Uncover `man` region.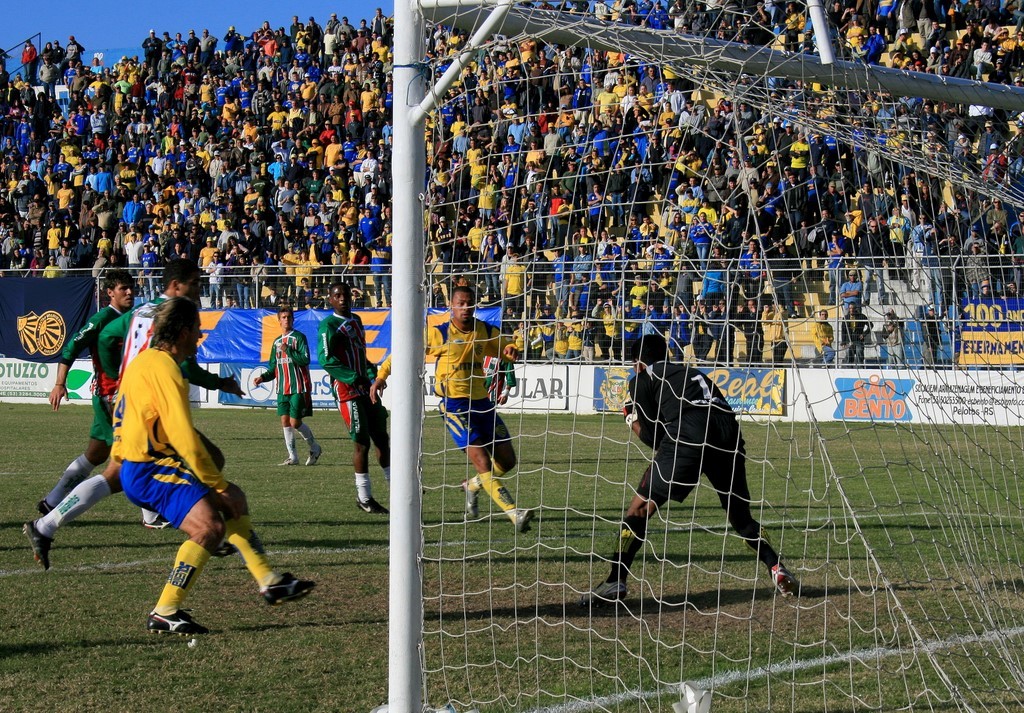
Uncovered: l=24, t=258, r=245, b=567.
